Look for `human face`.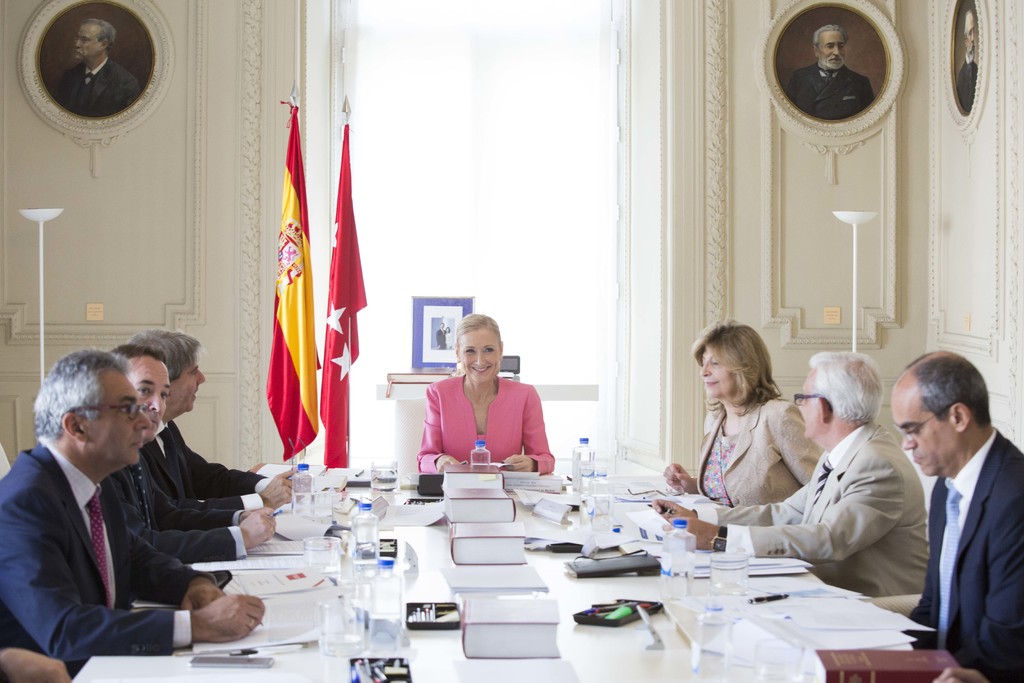
Found: l=170, t=360, r=203, b=408.
